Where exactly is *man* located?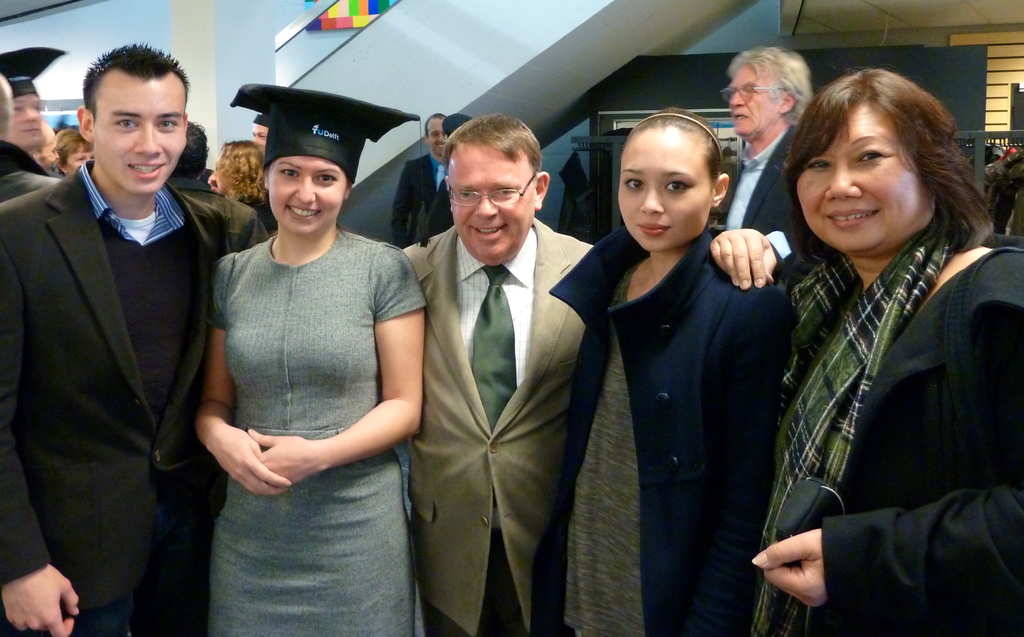
Its bounding box is 0 85 49 159.
